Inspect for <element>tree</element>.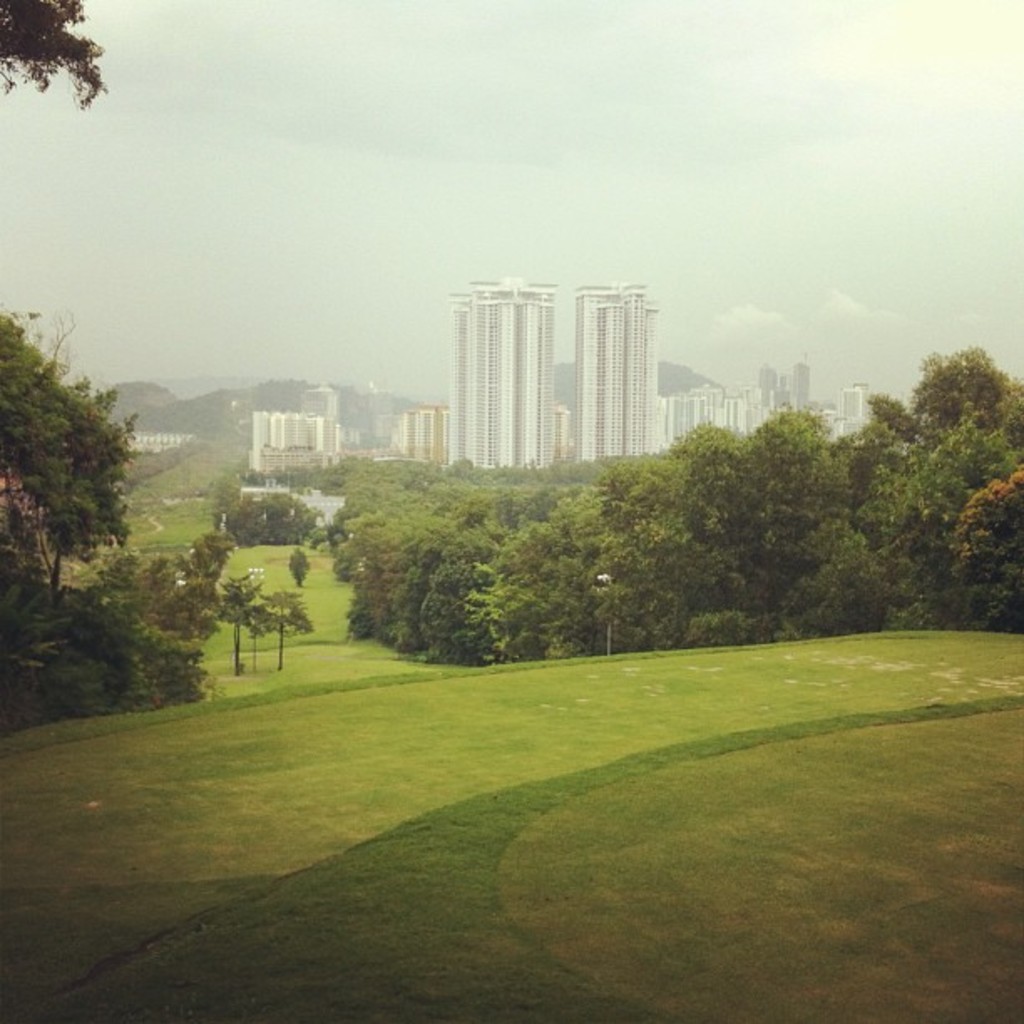
Inspection: box=[0, 0, 109, 114].
